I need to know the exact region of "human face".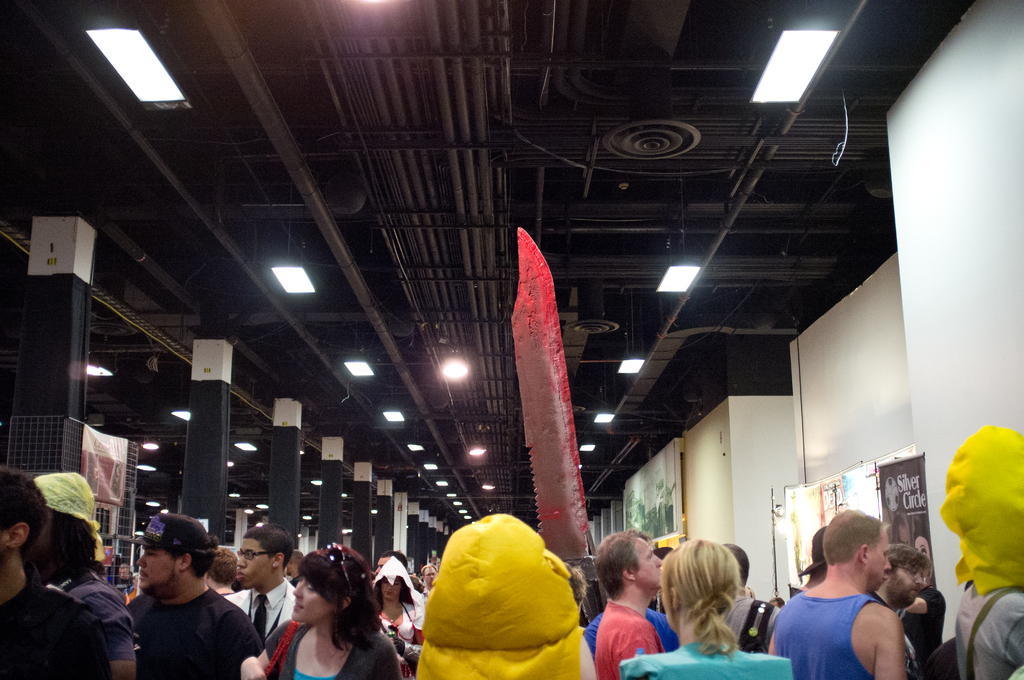
Region: [left=888, top=564, right=926, bottom=610].
